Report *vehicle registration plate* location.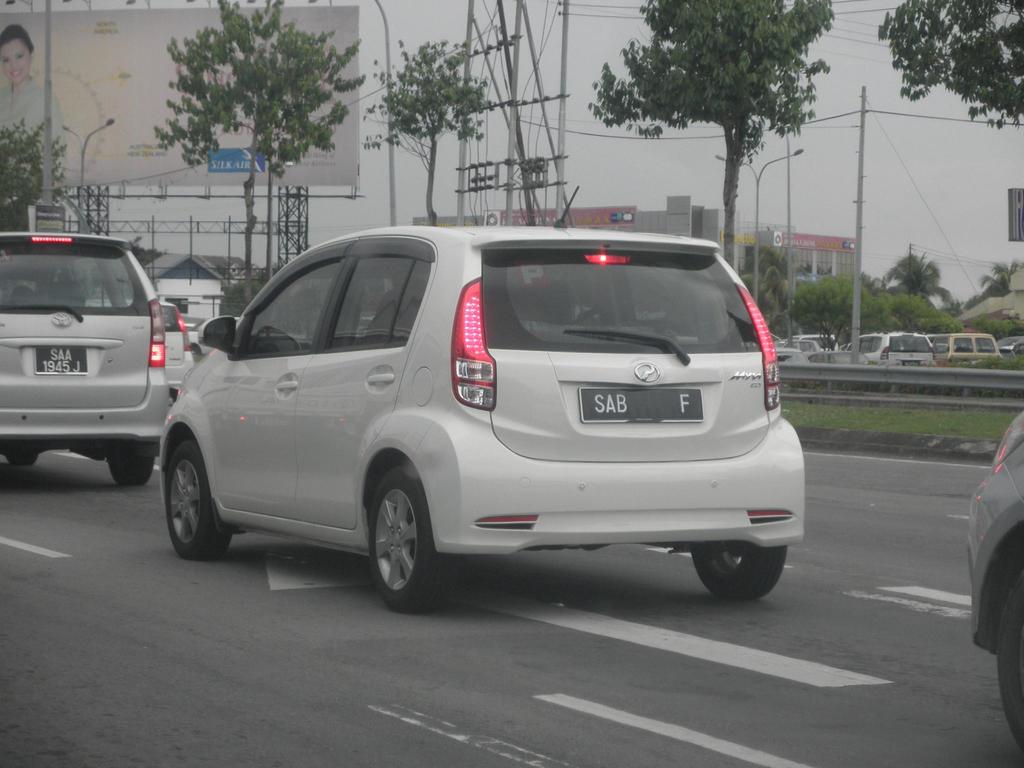
Report: {"left": 33, "top": 342, "right": 90, "bottom": 375}.
